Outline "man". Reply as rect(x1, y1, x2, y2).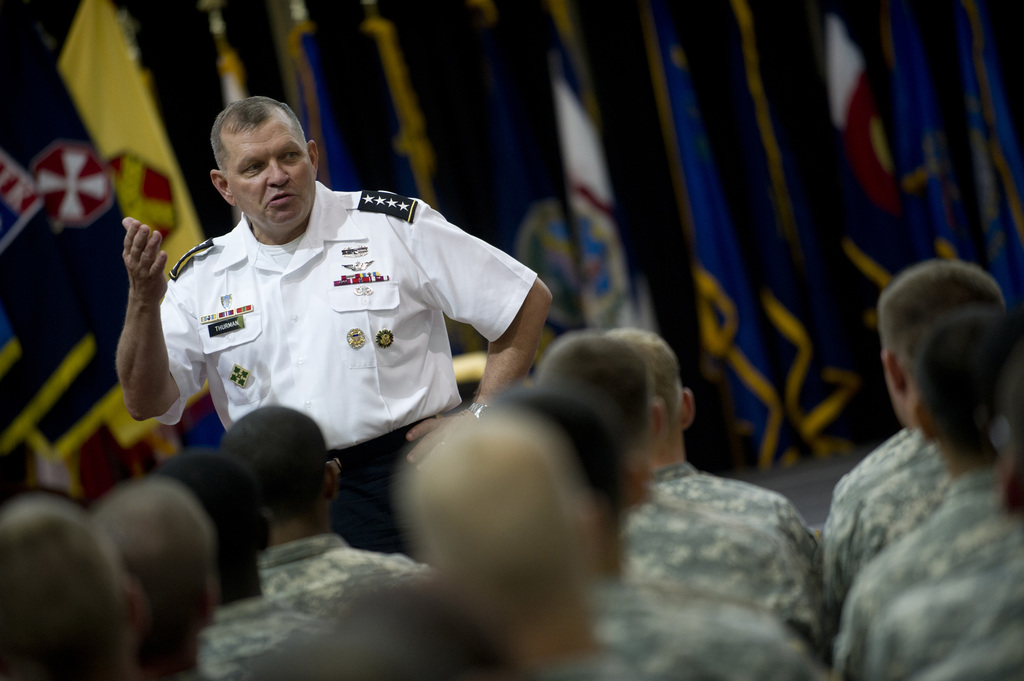
rect(589, 315, 838, 618).
